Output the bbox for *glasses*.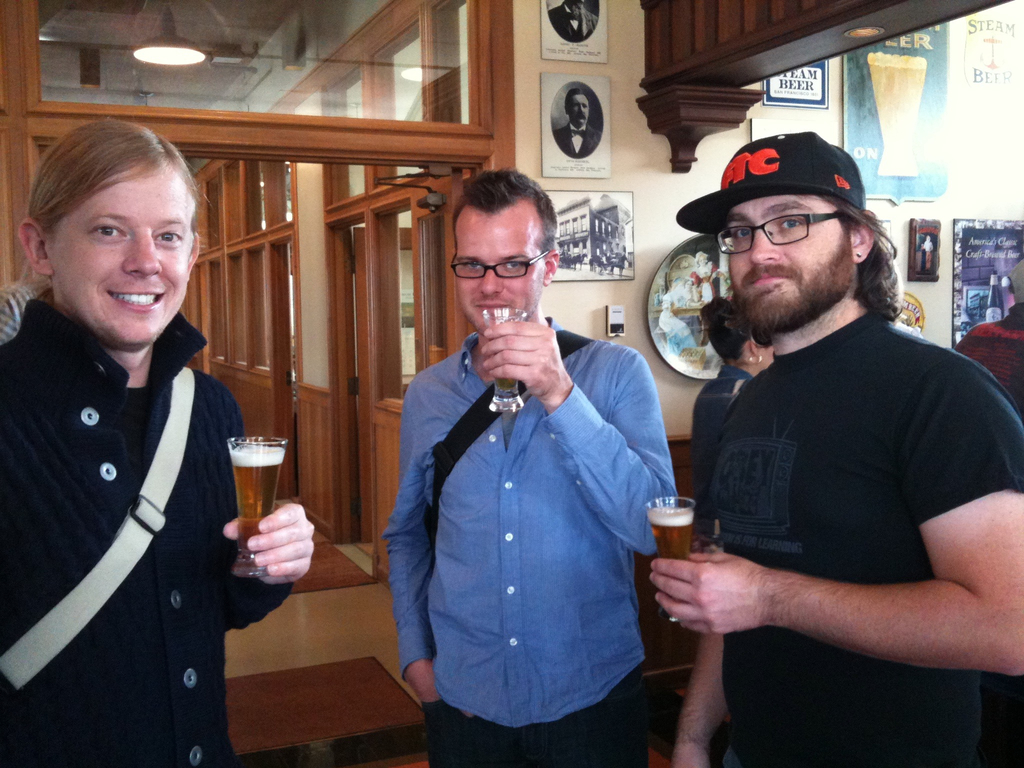
detection(451, 246, 552, 278).
